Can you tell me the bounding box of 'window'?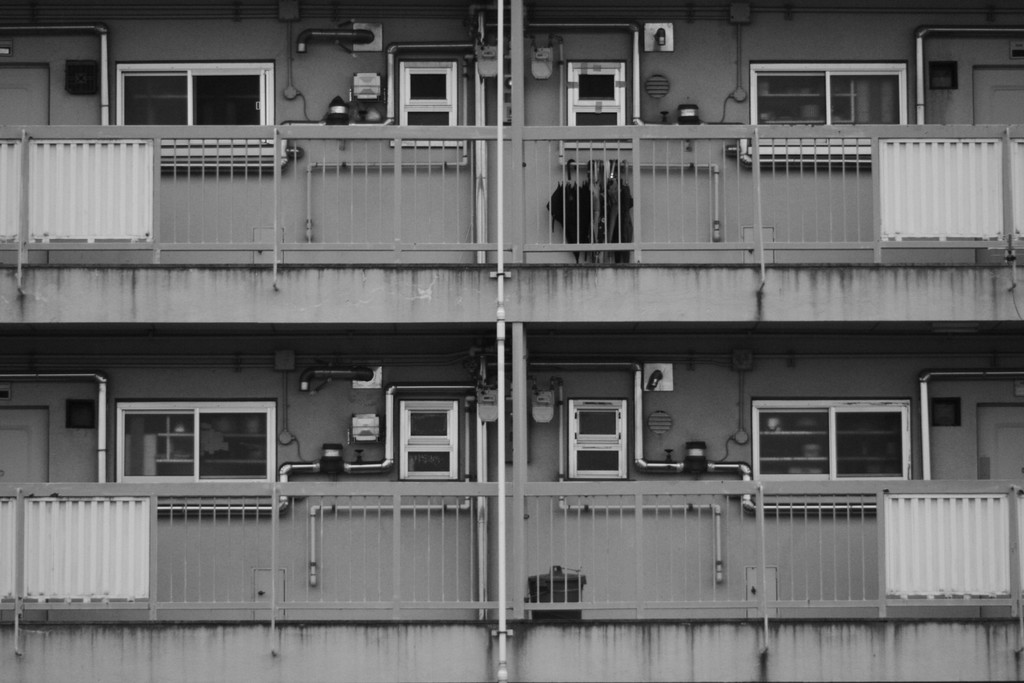
{"left": 400, "top": 407, "right": 459, "bottom": 487}.
